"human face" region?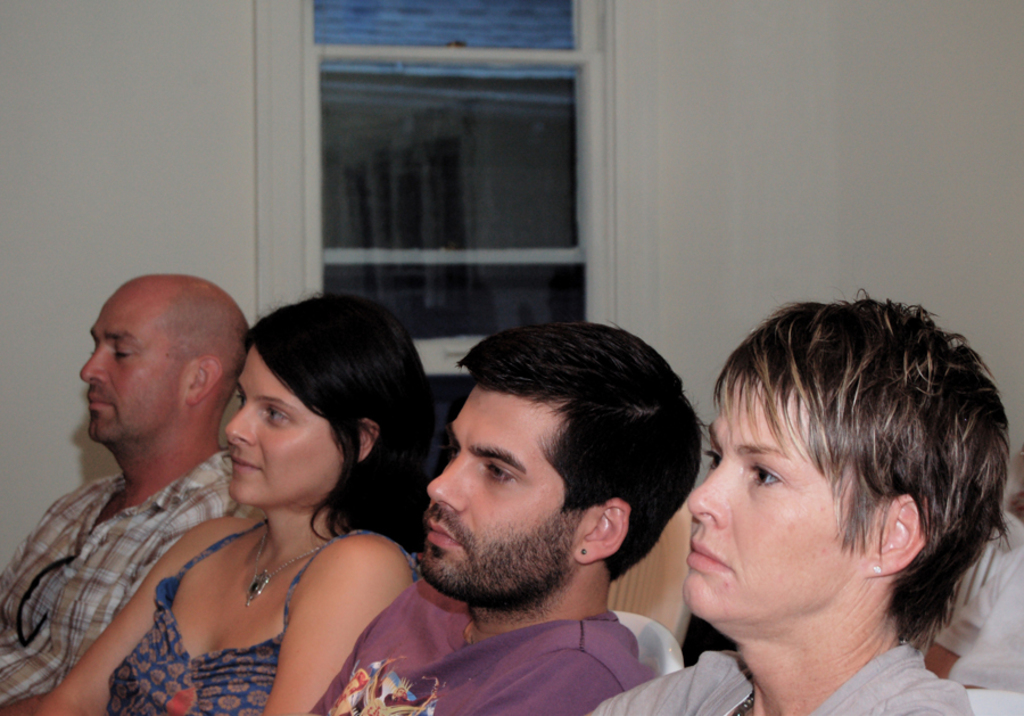
left=421, top=380, right=580, bottom=606
